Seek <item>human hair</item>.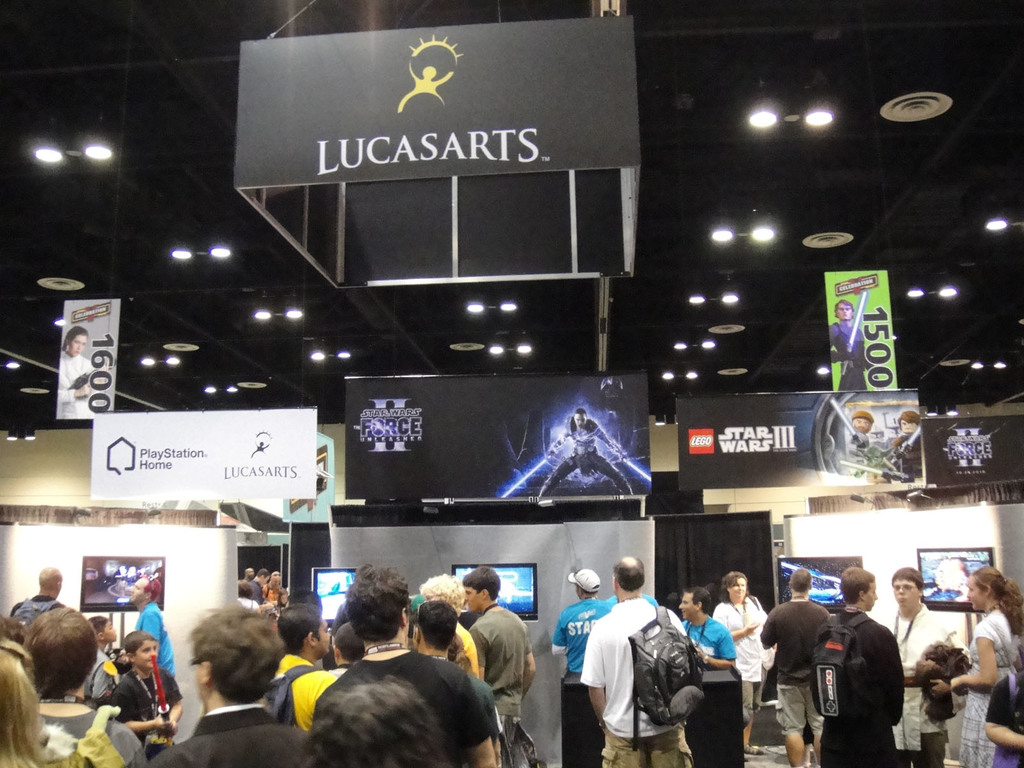
bbox(287, 589, 321, 614).
